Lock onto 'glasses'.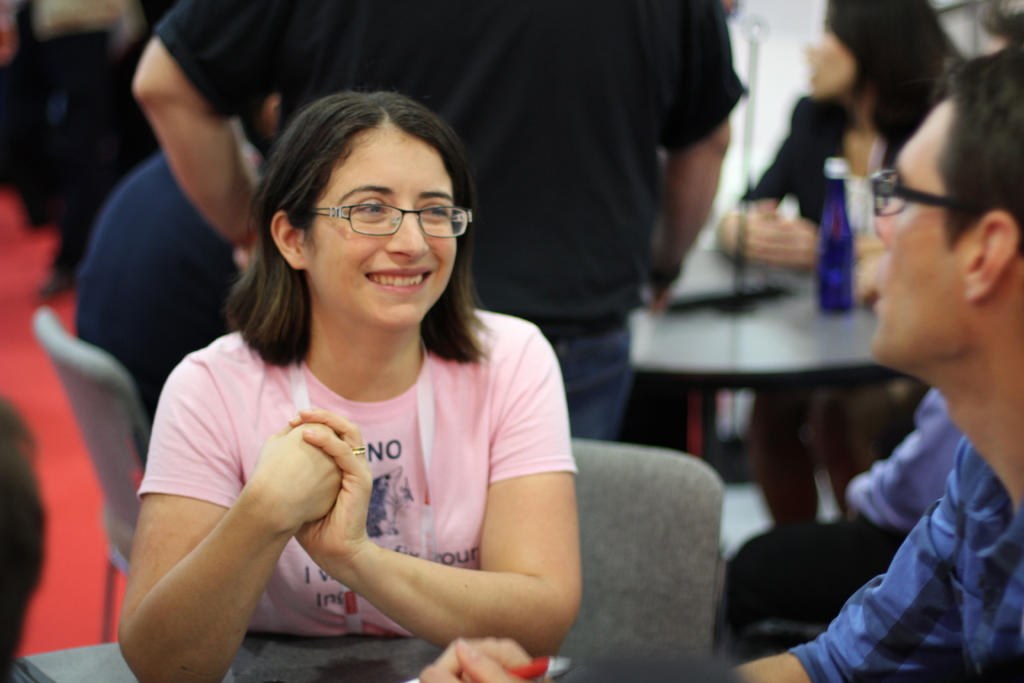
Locked: {"left": 299, "top": 189, "right": 465, "bottom": 238}.
